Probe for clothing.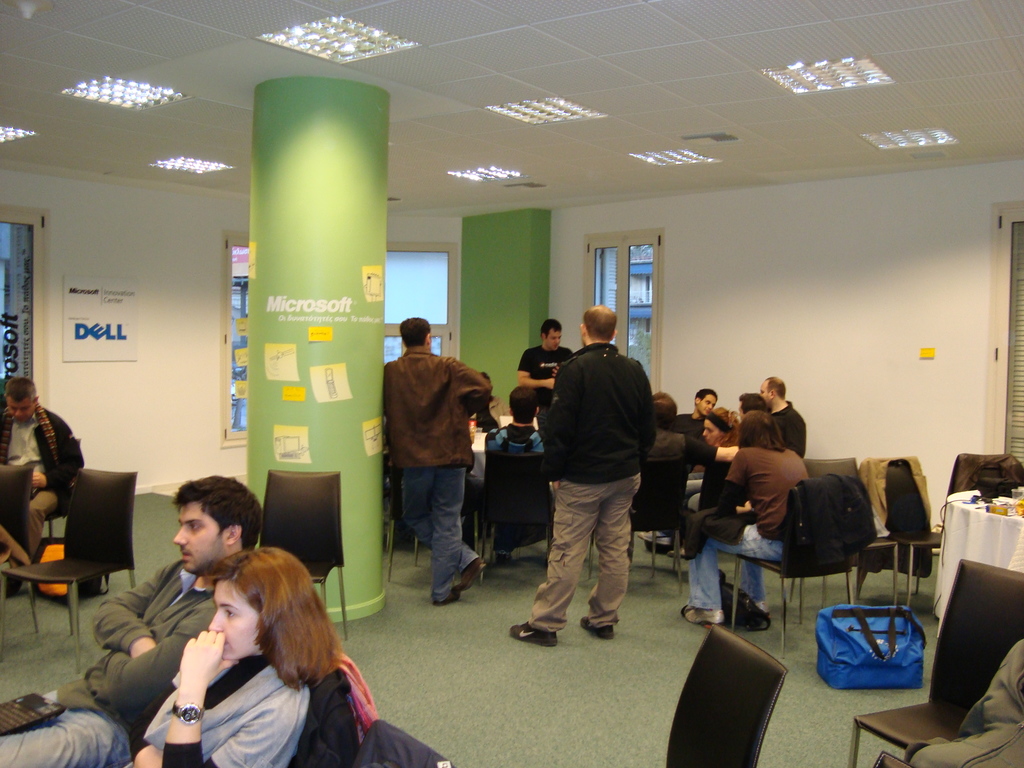
Probe result: locate(0, 560, 234, 767).
